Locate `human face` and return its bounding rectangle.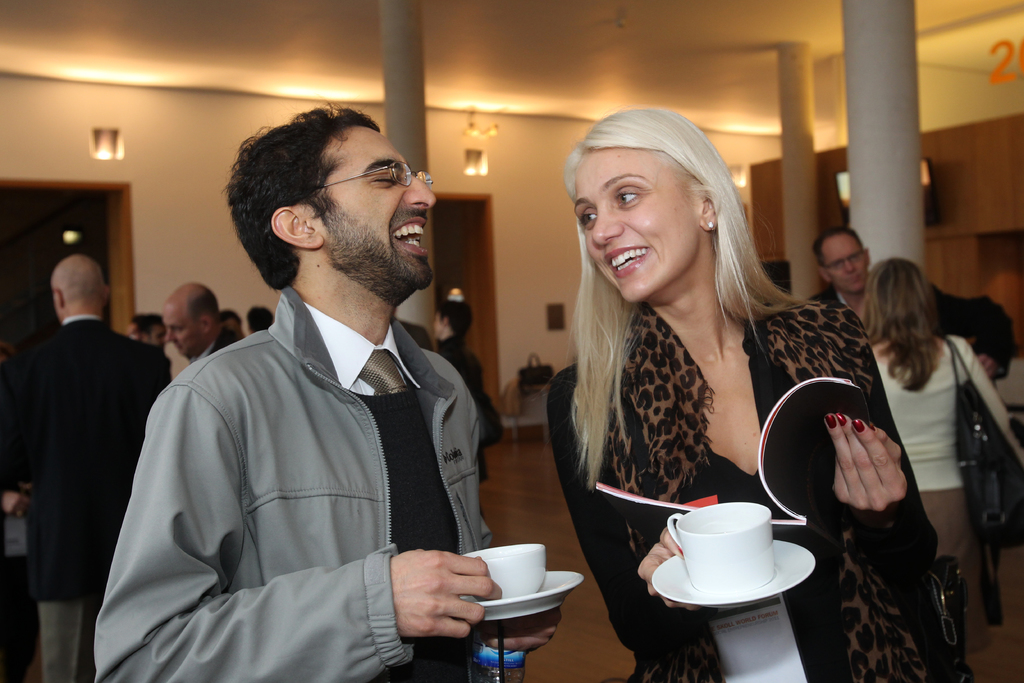
detection(316, 124, 439, 283).
